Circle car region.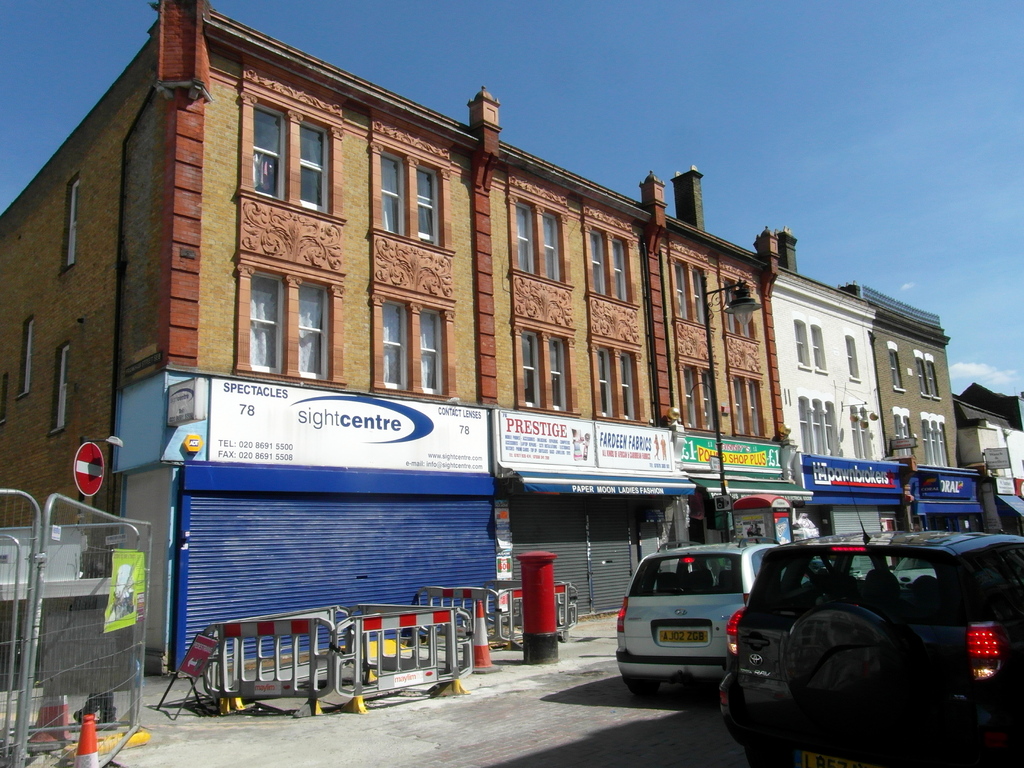
Region: left=712, top=477, right=1023, bottom=767.
